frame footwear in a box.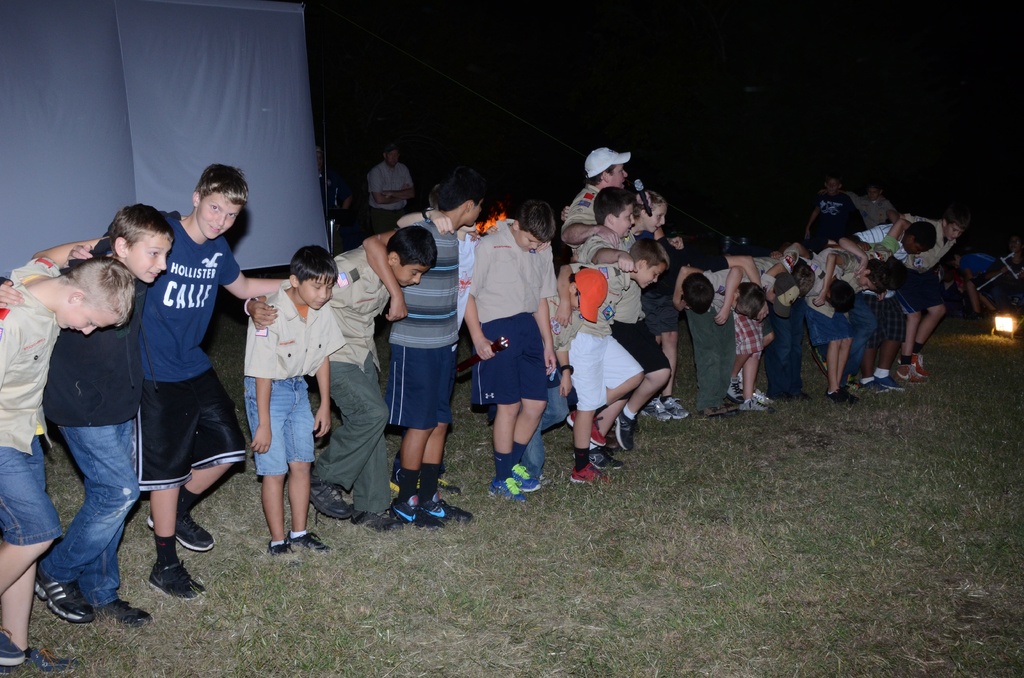
[x1=283, y1=533, x2=335, y2=555].
